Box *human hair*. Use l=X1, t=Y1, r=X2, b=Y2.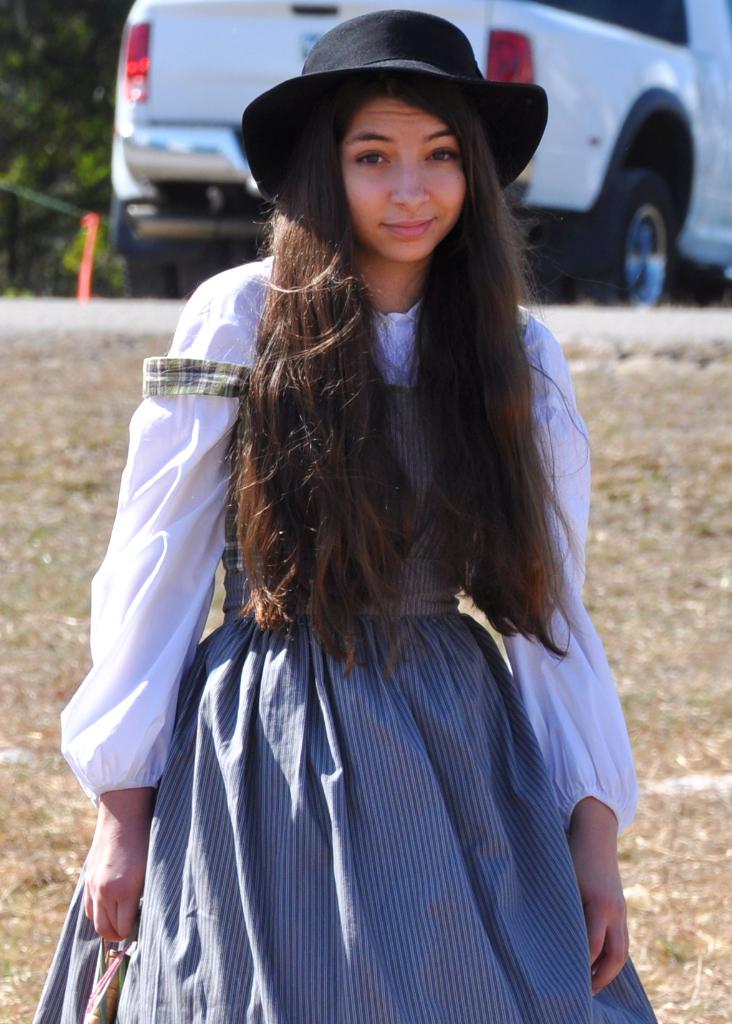
l=192, t=54, r=574, b=682.
